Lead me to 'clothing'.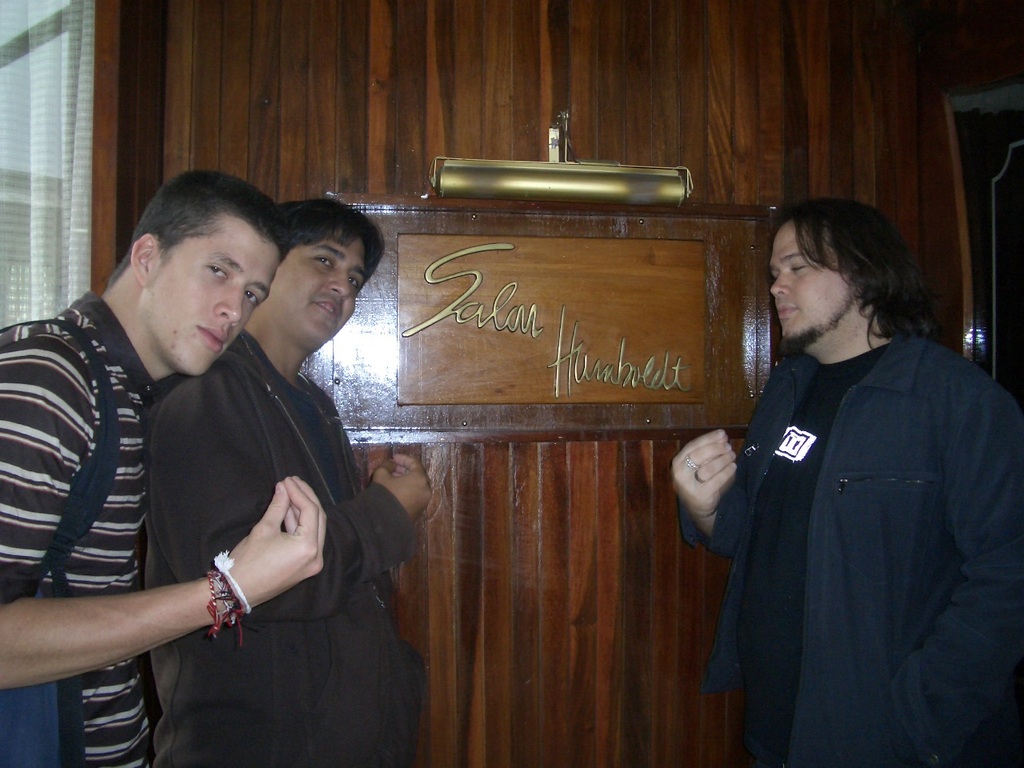
Lead to detection(141, 323, 418, 767).
